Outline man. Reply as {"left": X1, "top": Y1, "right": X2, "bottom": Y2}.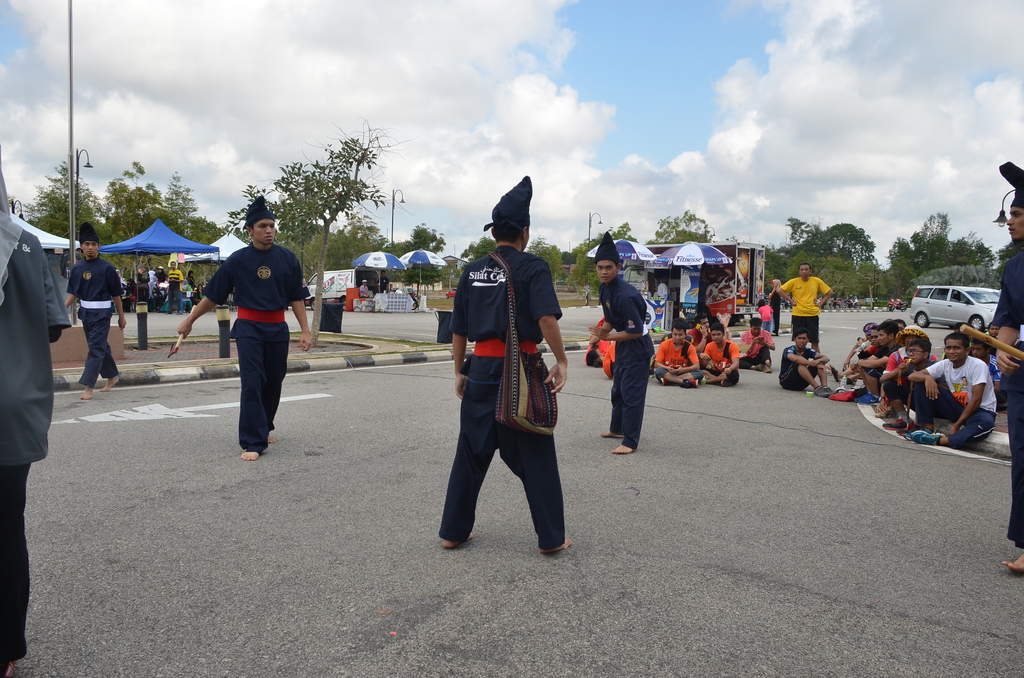
{"left": 586, "top": 323, "right": 609, "bottom": 370}.
